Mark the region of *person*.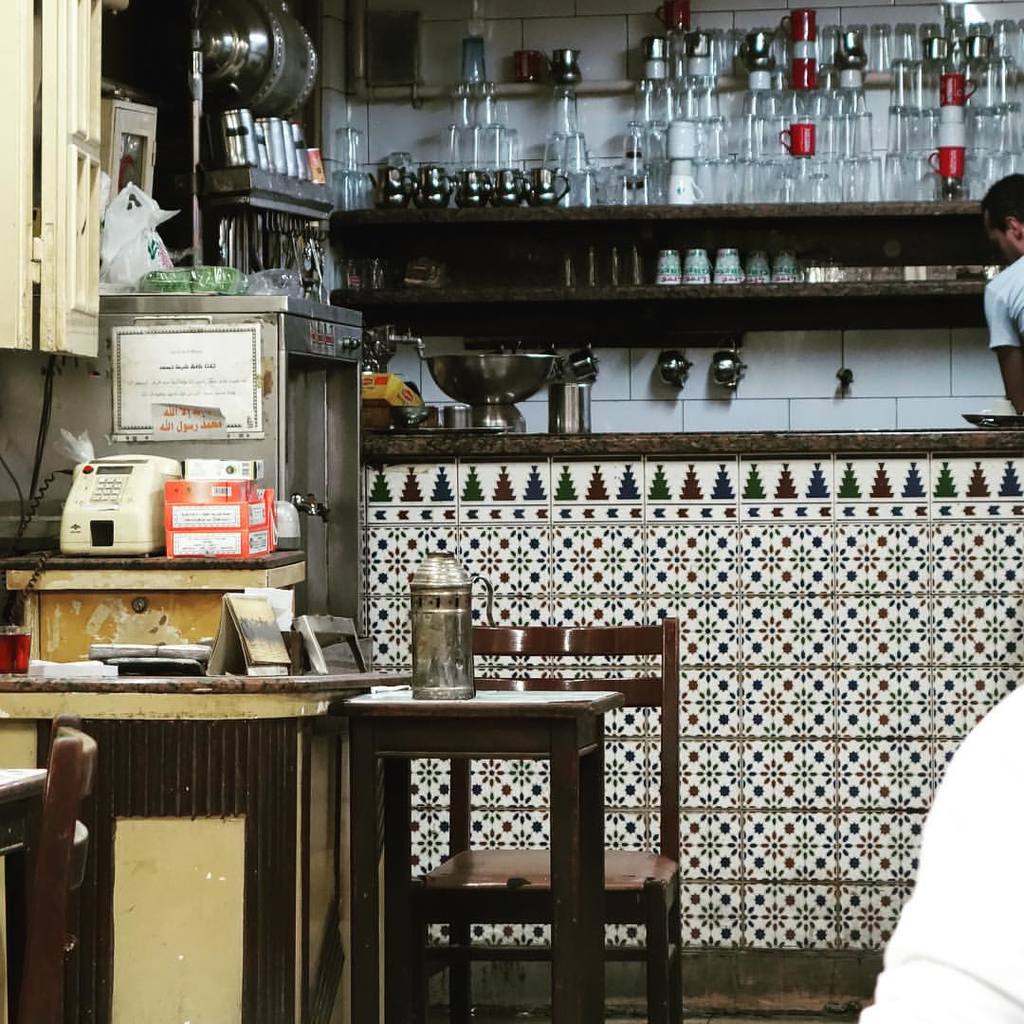
Region: [x1=855, y1=687, x2=1023, y2=1023].
